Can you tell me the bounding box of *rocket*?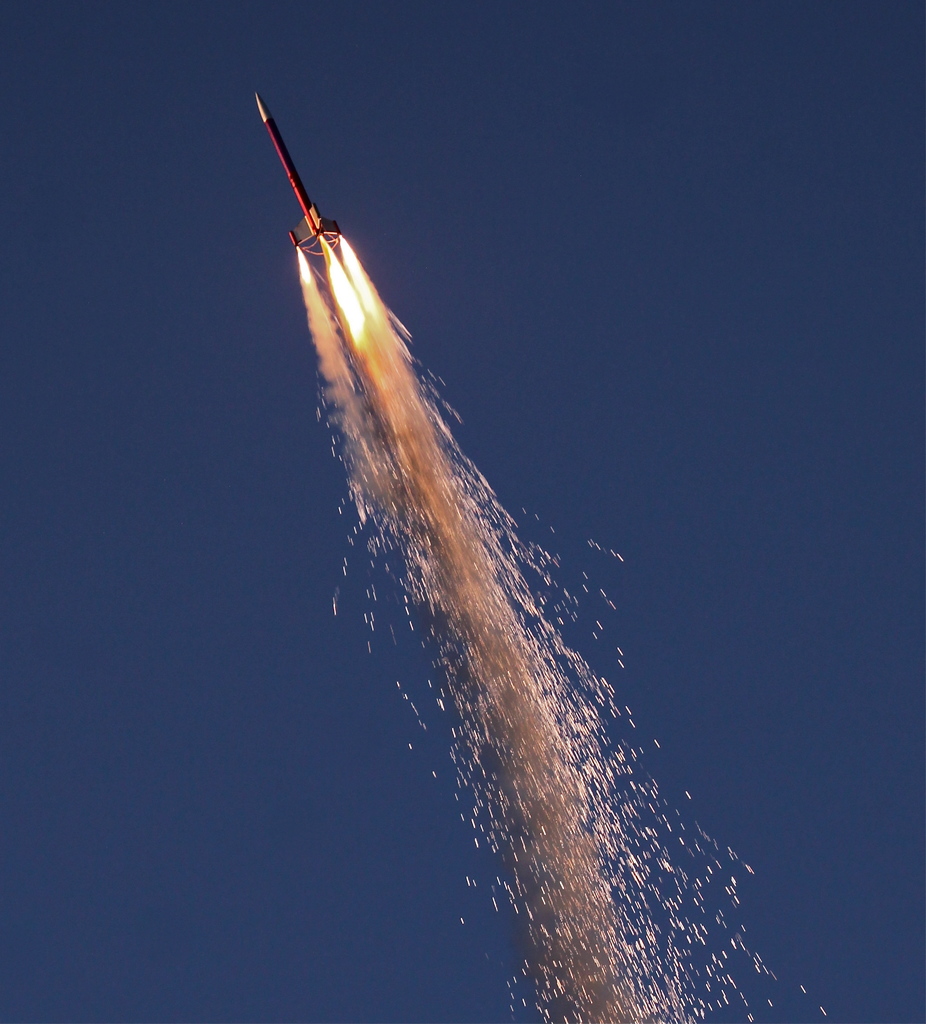
[256,88,343,255].
